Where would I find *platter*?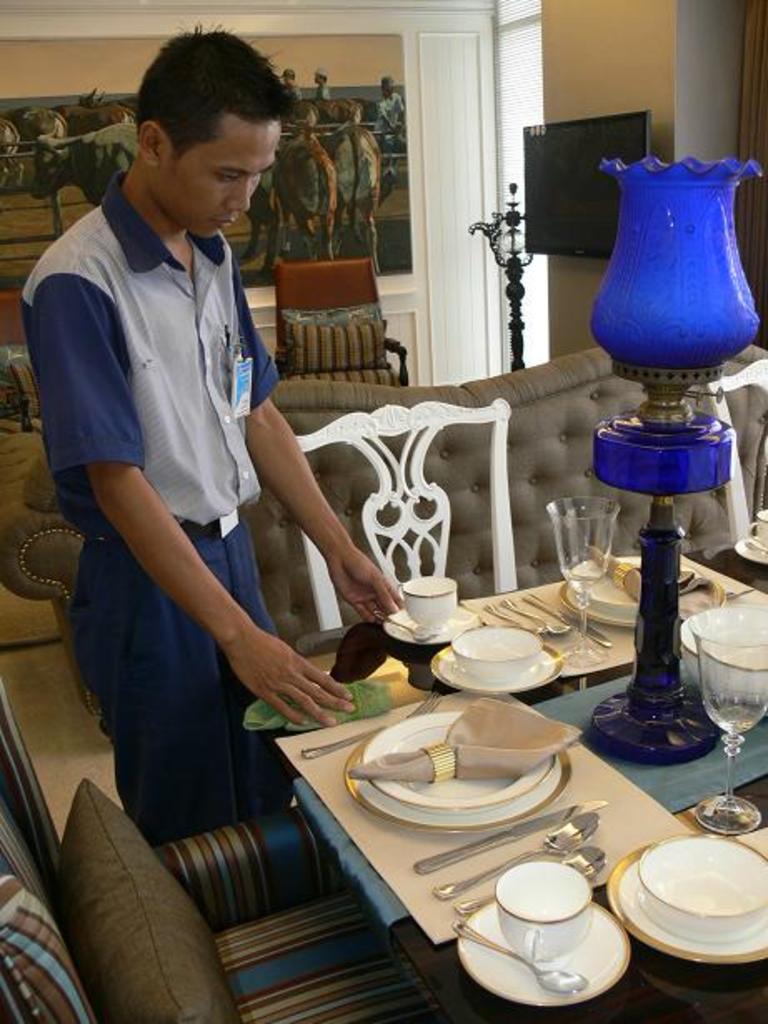
At <box>571,548,716,626</box>.
